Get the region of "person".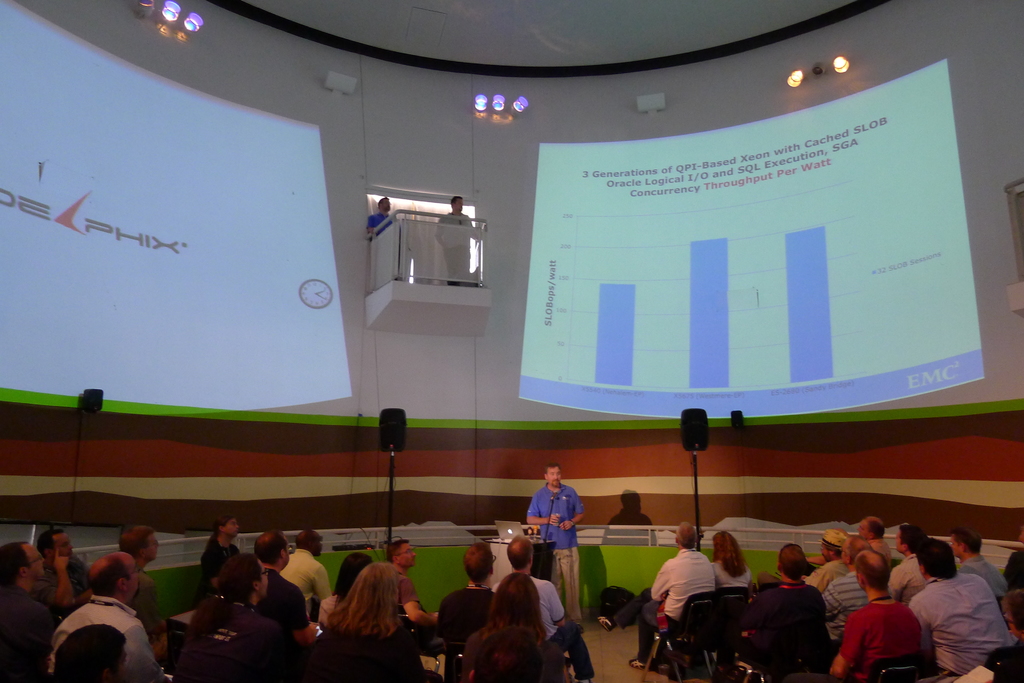
region(196, 513, 235, 602).
